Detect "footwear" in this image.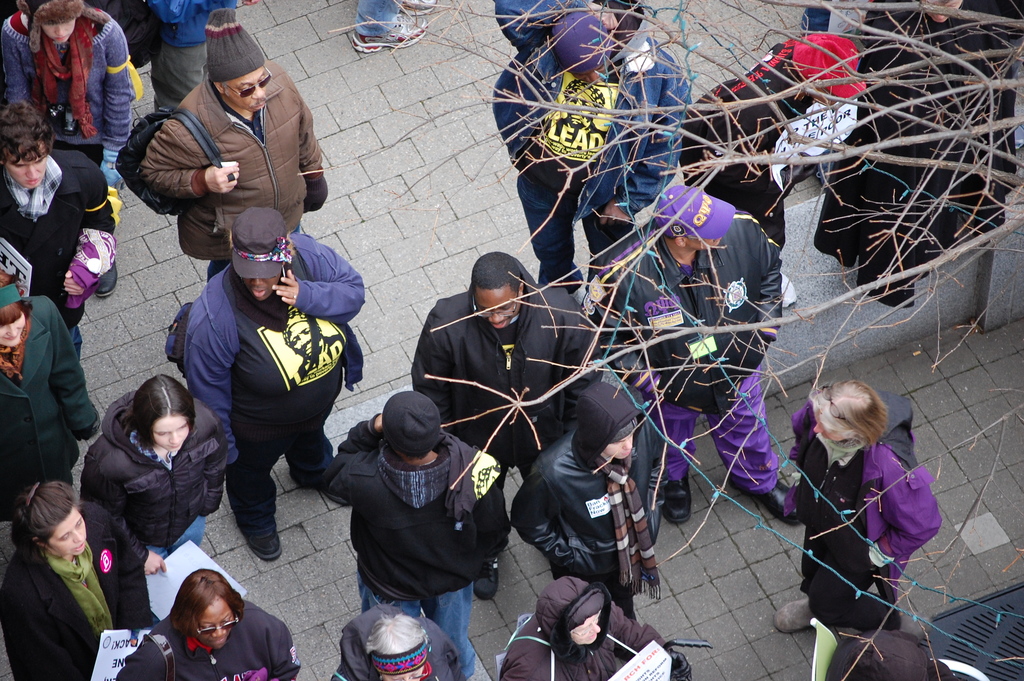
Detection: 380, 0, 438, 12.
